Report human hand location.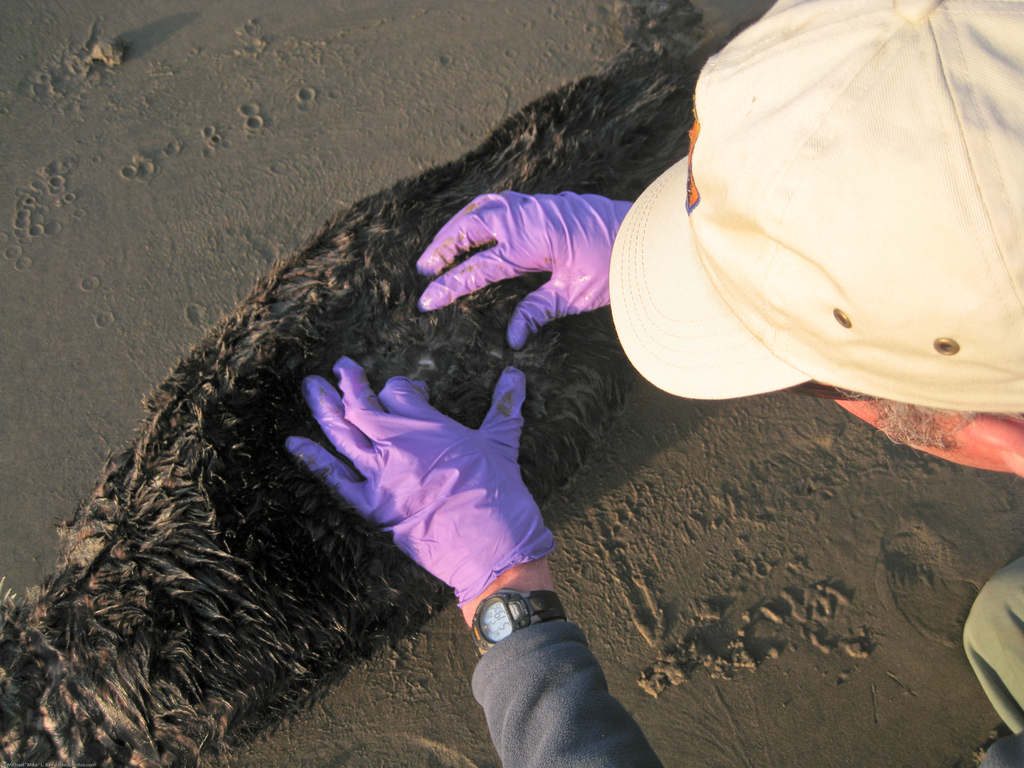
Report: detection(294, 357, 556, 635).
